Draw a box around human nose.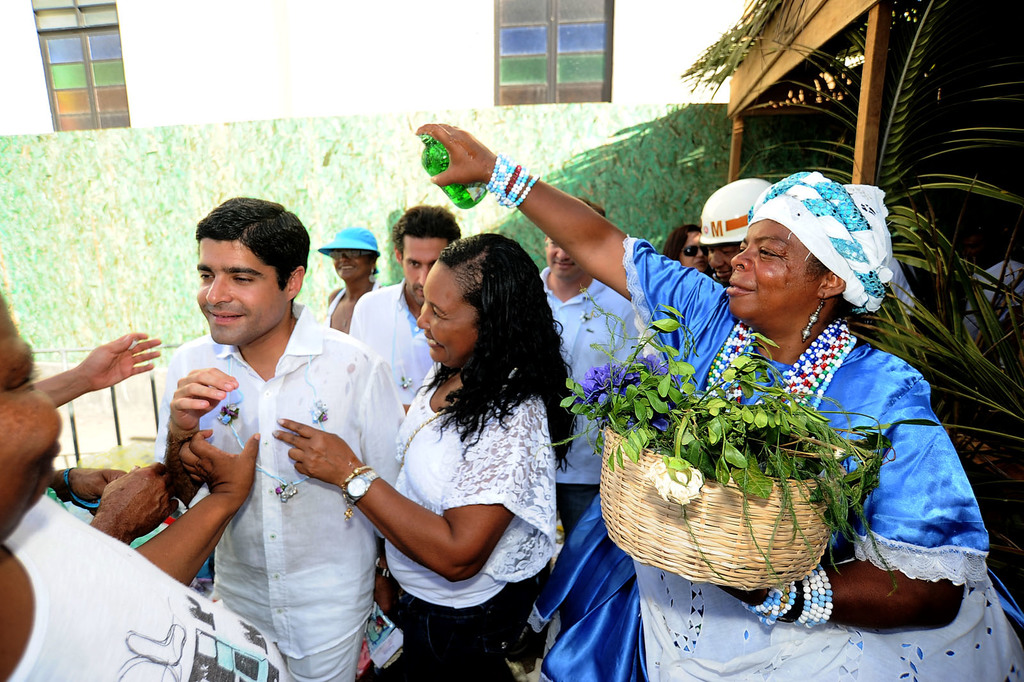
204, 272, 229, 304.
